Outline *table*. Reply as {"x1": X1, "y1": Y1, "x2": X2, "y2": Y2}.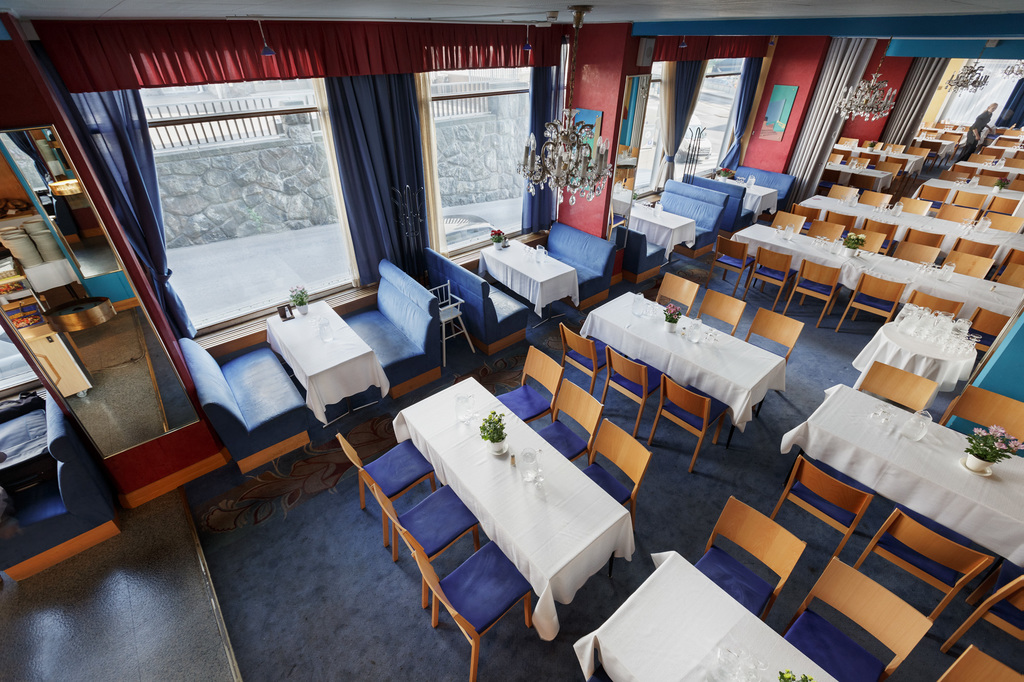
{"x1": 483, "y1": 237, "x2": 577, "y2": 317}.
